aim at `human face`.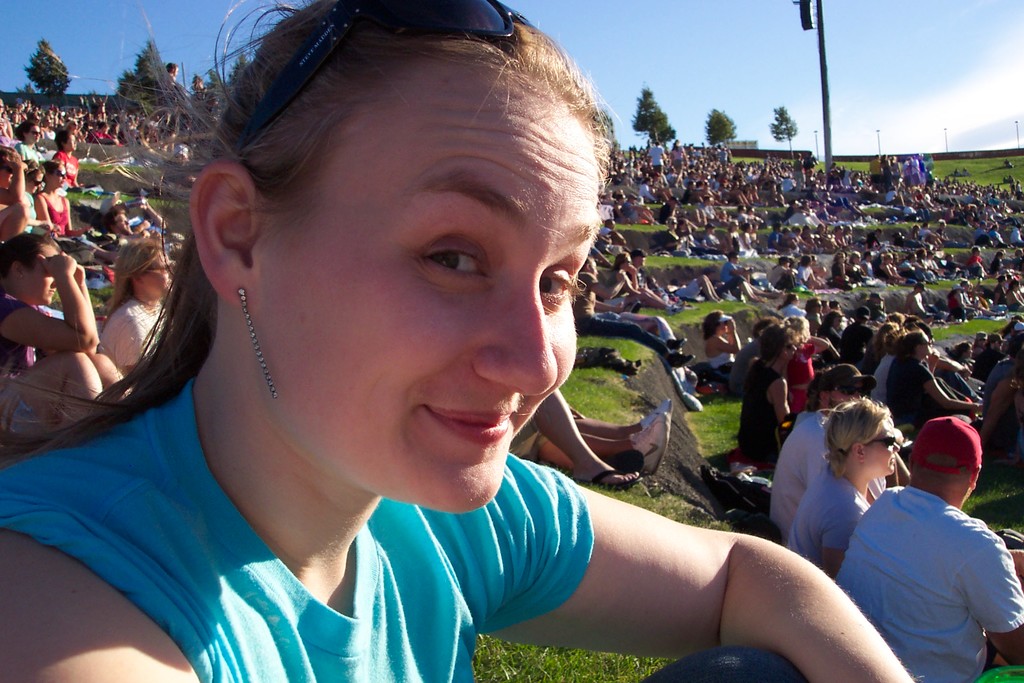
Aimed at pyautogui.locateOnScreen(139, 250, 175, 299).
